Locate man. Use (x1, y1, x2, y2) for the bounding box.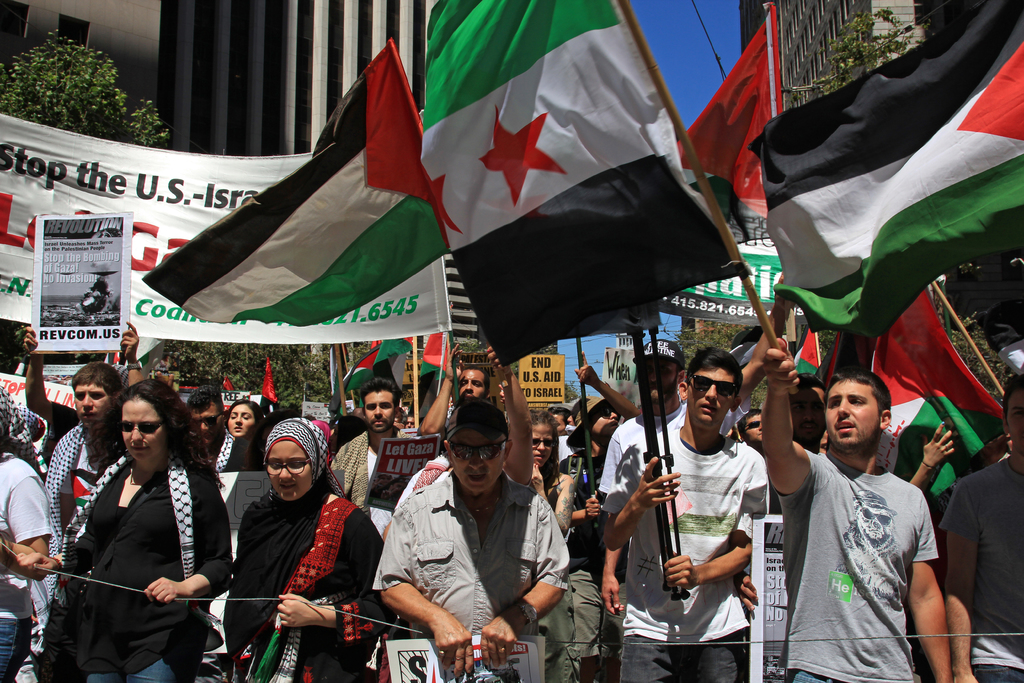
(598, 345, 776, 682).
